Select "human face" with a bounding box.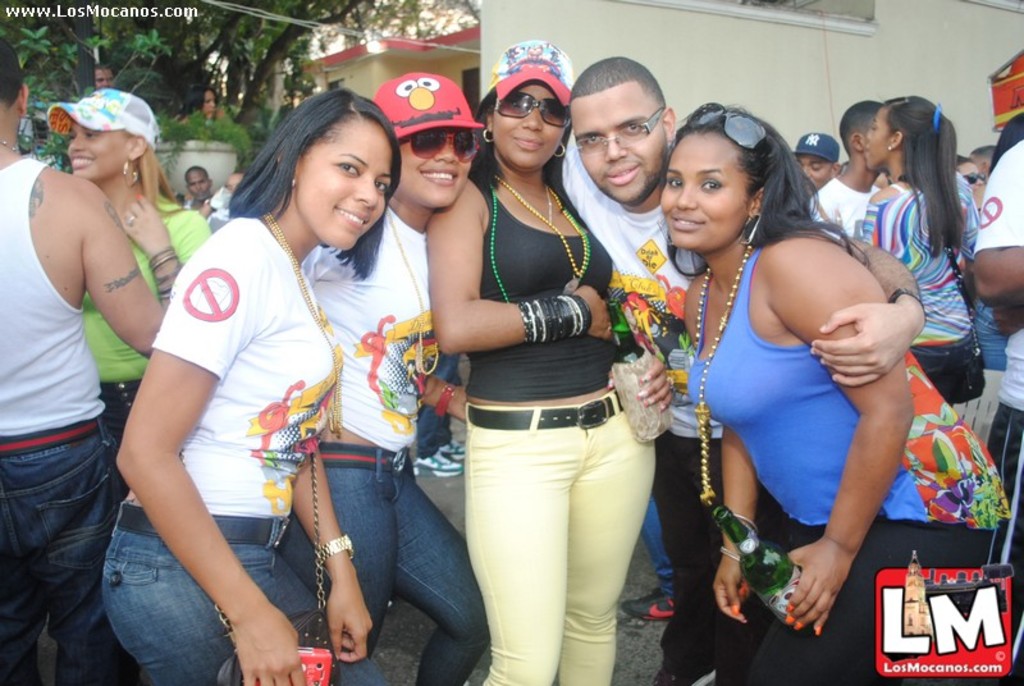
484:72:564:175.
